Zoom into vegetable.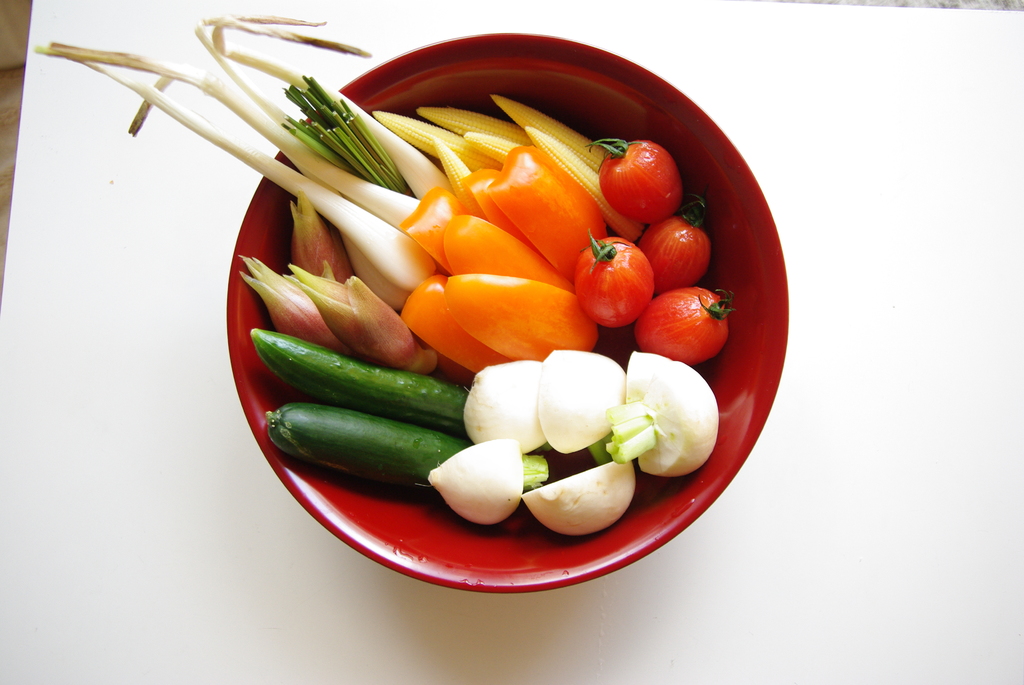
Zoom target: {"left": 525, "top": 461, "right": 633, "bottom": 537}.
